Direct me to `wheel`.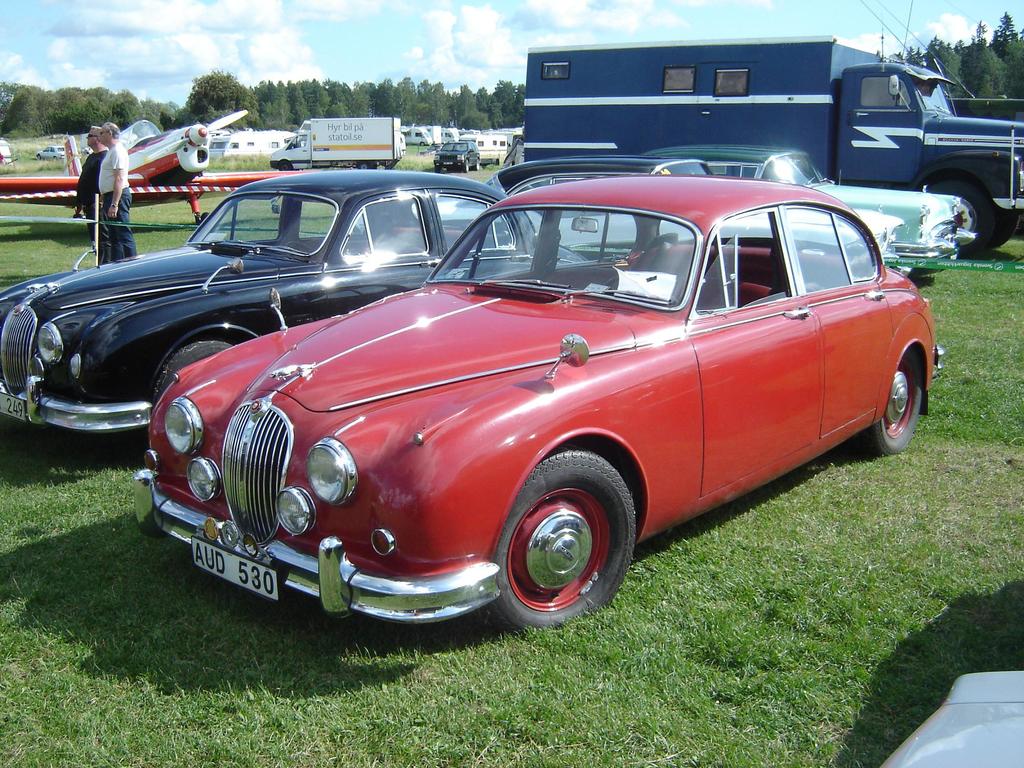
Direction: (x1=930, y1=179, x2=999, y2=259).
